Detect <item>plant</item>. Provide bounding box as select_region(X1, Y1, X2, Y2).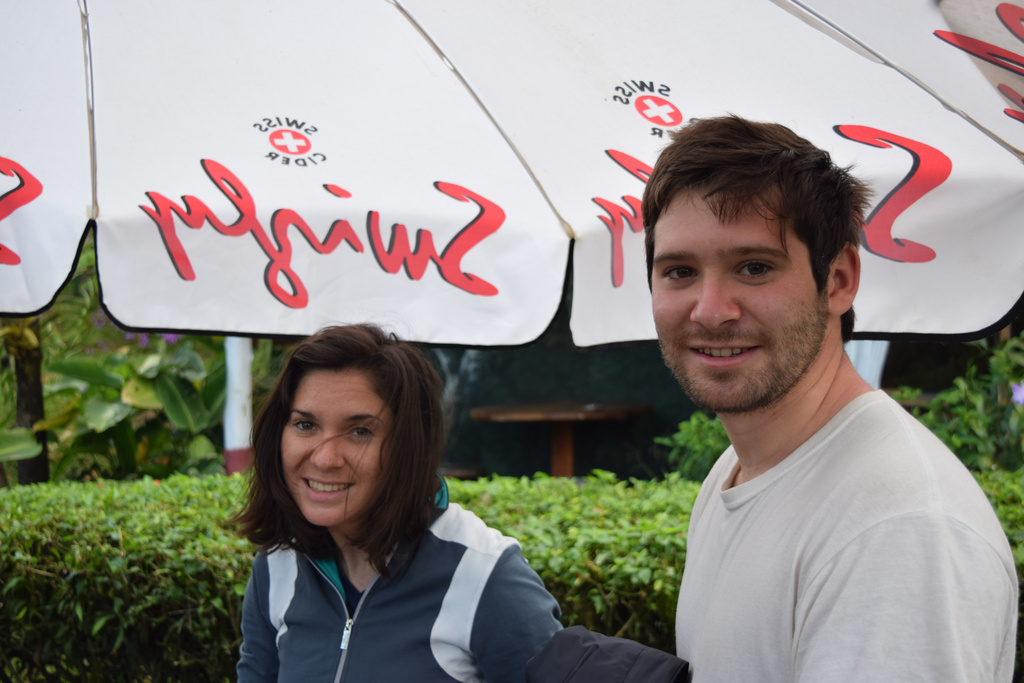
select_region(656, 403, 695, 470).
